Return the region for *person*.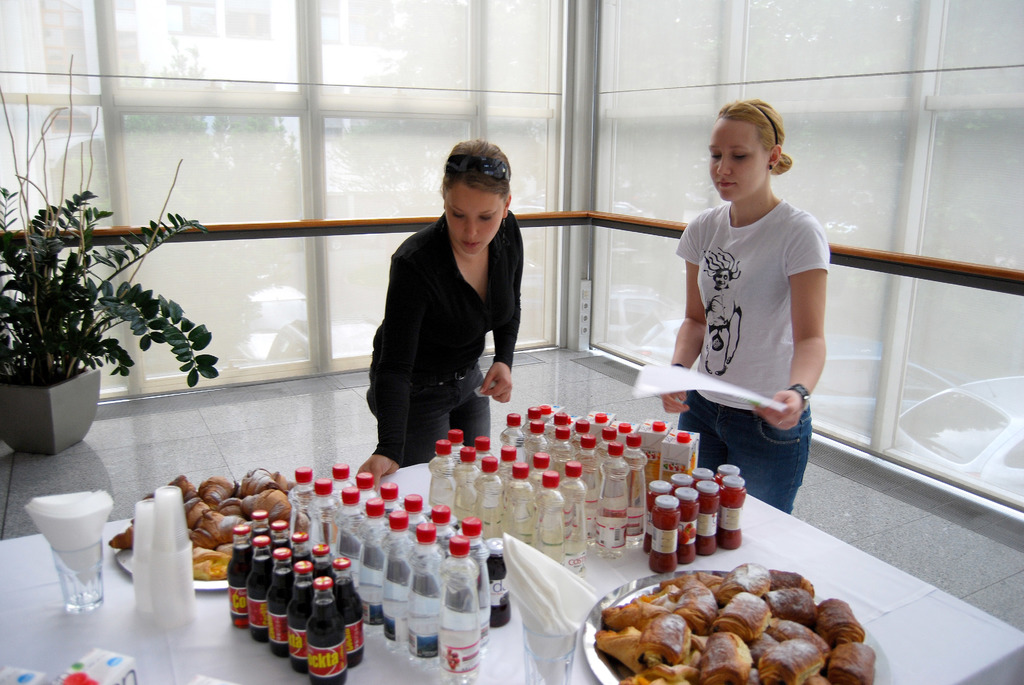
[left=661, top=97, right=830, bottom=514].
